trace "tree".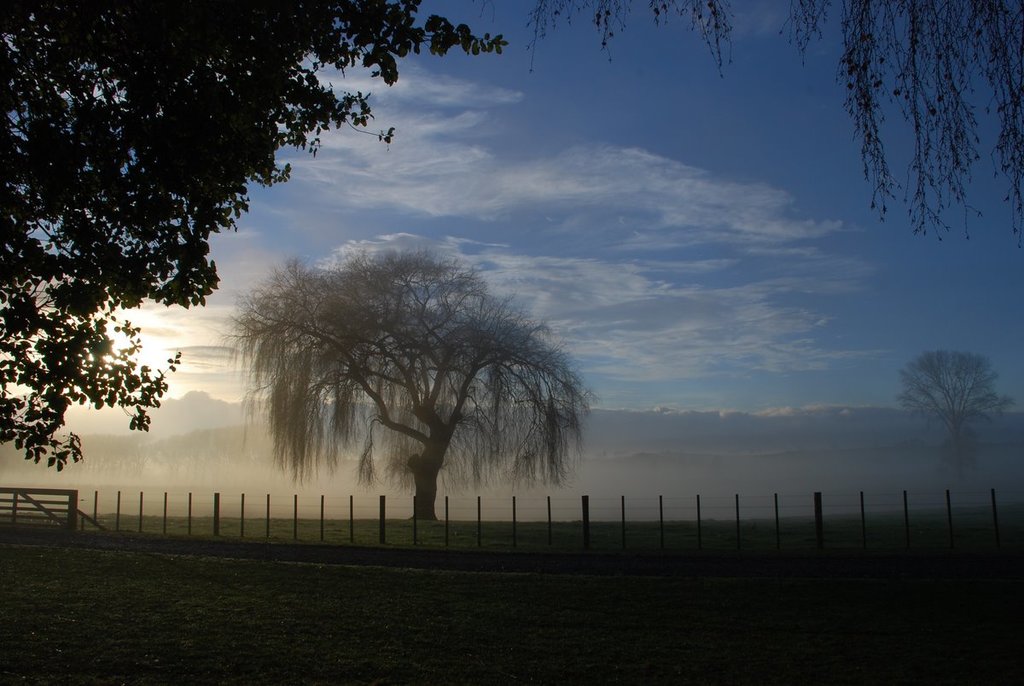
Traced to l=886, t=342, r=1006, b=474.
